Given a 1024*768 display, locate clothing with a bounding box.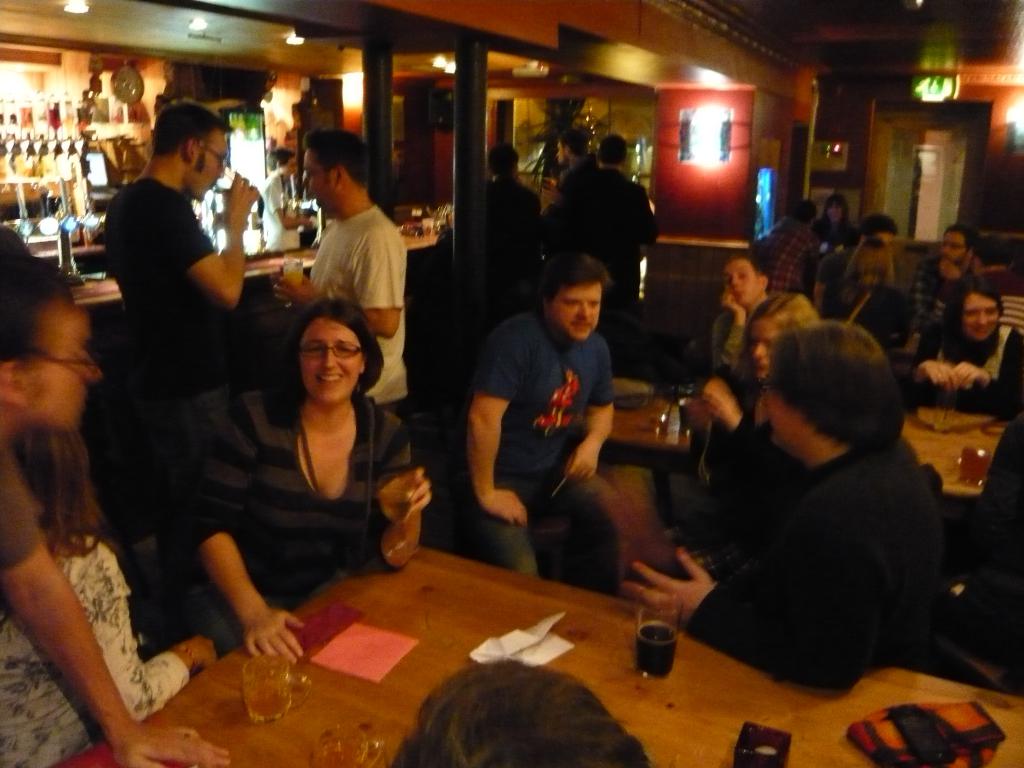
Located: rect(584, 164, 663, 378).
